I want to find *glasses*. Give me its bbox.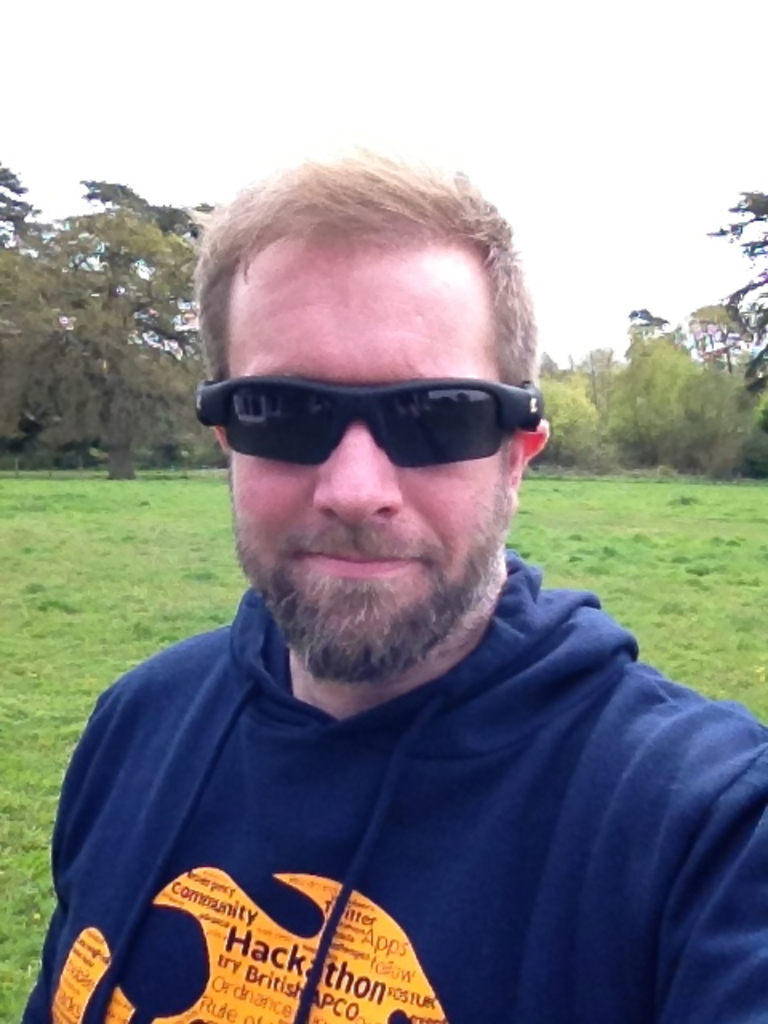
{"x1": 195, "y1": 373, "x2": 547, "y2": 480}.
